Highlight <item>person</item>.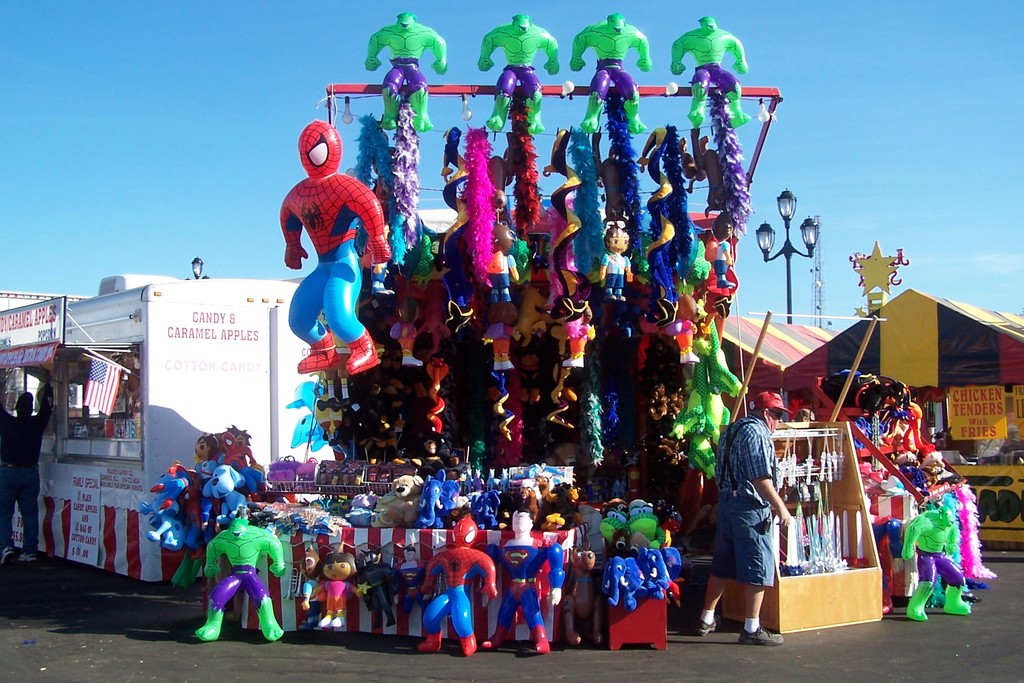
Highlighted region: [692,390,794,646].
